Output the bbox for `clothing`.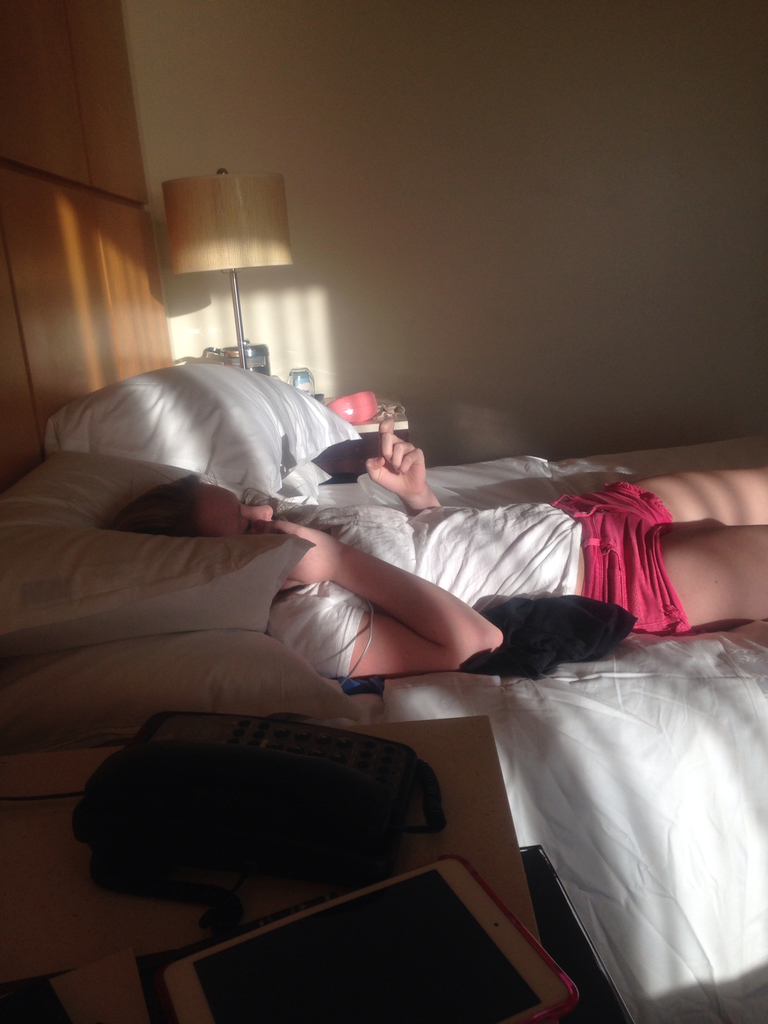
select_region(101, 415, 767, 674).
